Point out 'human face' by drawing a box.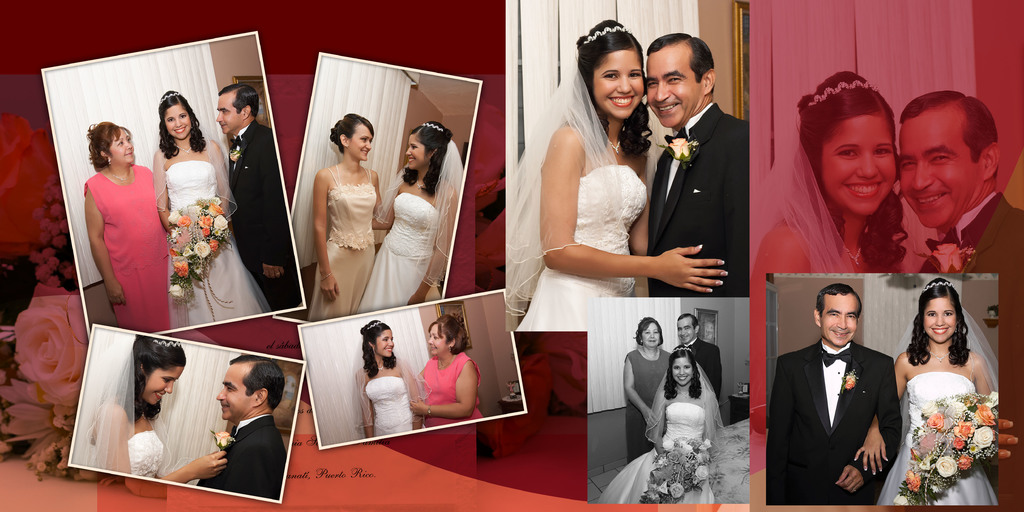
x1=924, y1=298, x2=959, y2=340.
